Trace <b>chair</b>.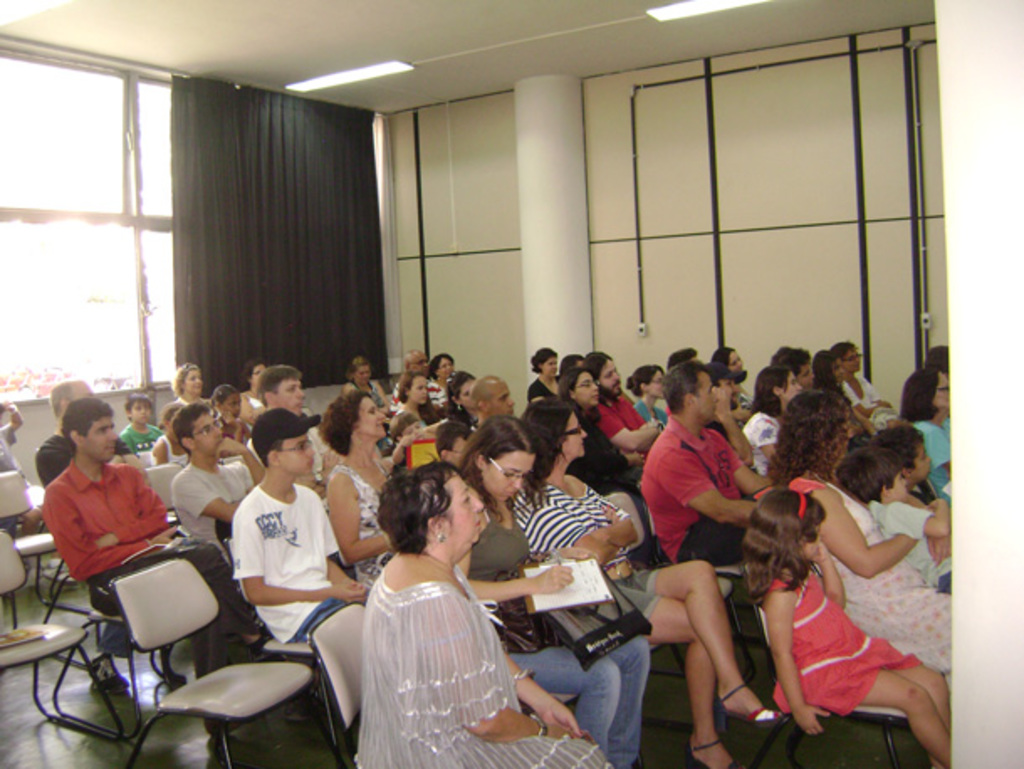
Traced to (0,532,77,680).
